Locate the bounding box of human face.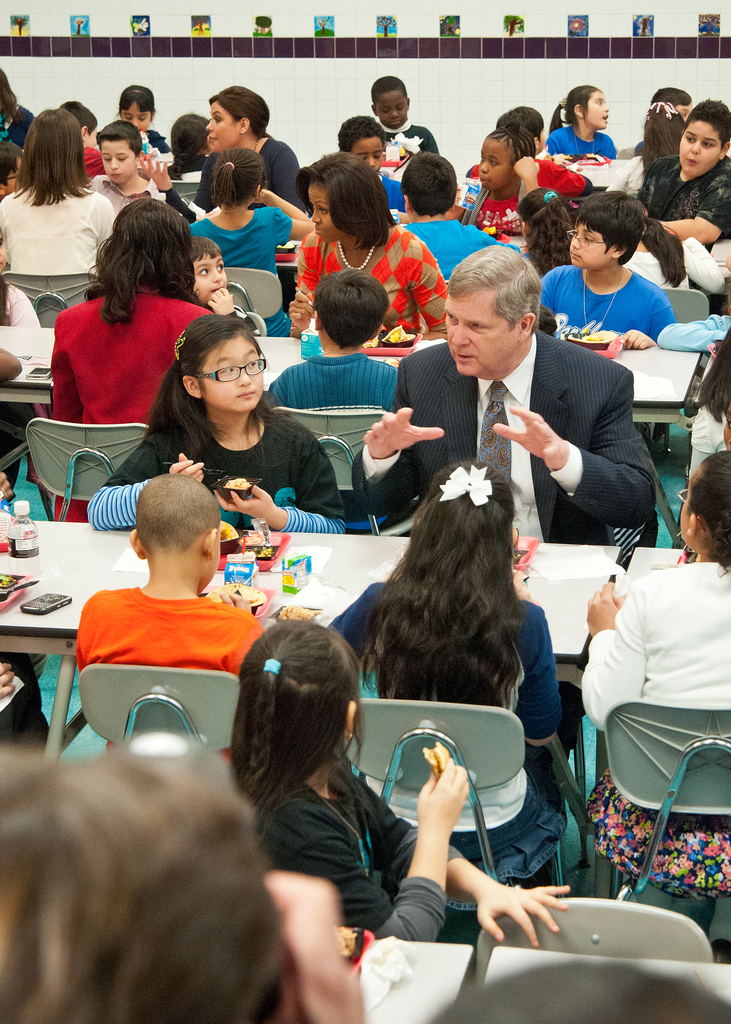
Bounding box: select_region(584, 89, 612, 132).
